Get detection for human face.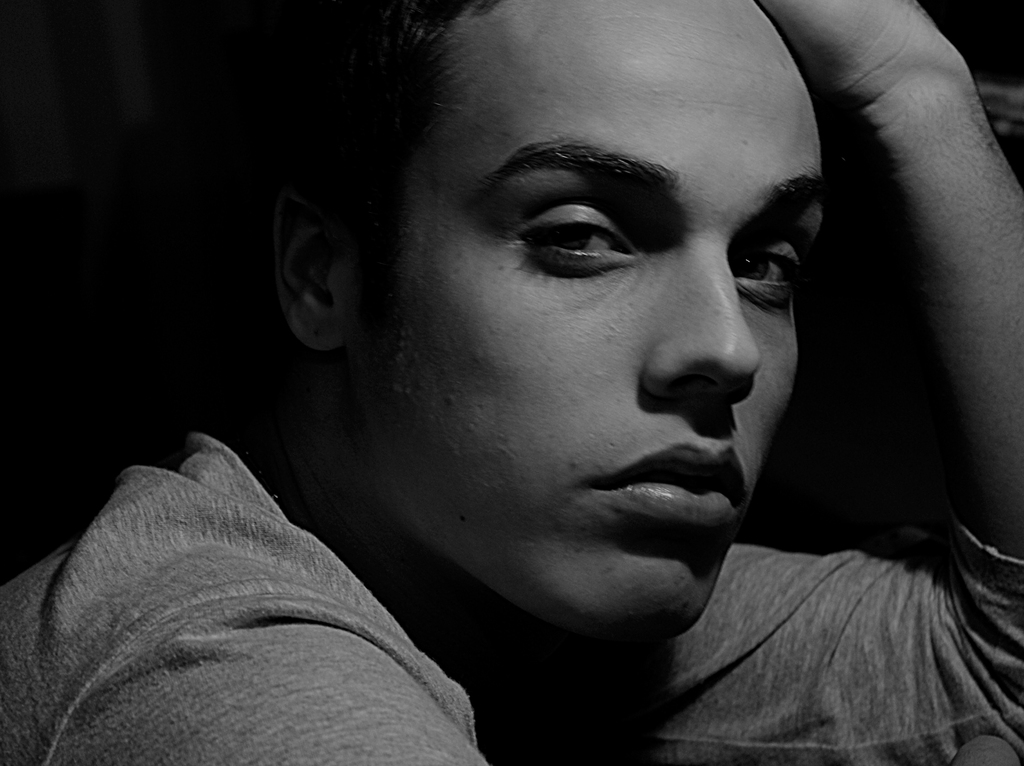
Detection: <bbox>355, 0, 829, 642</bbox>.
